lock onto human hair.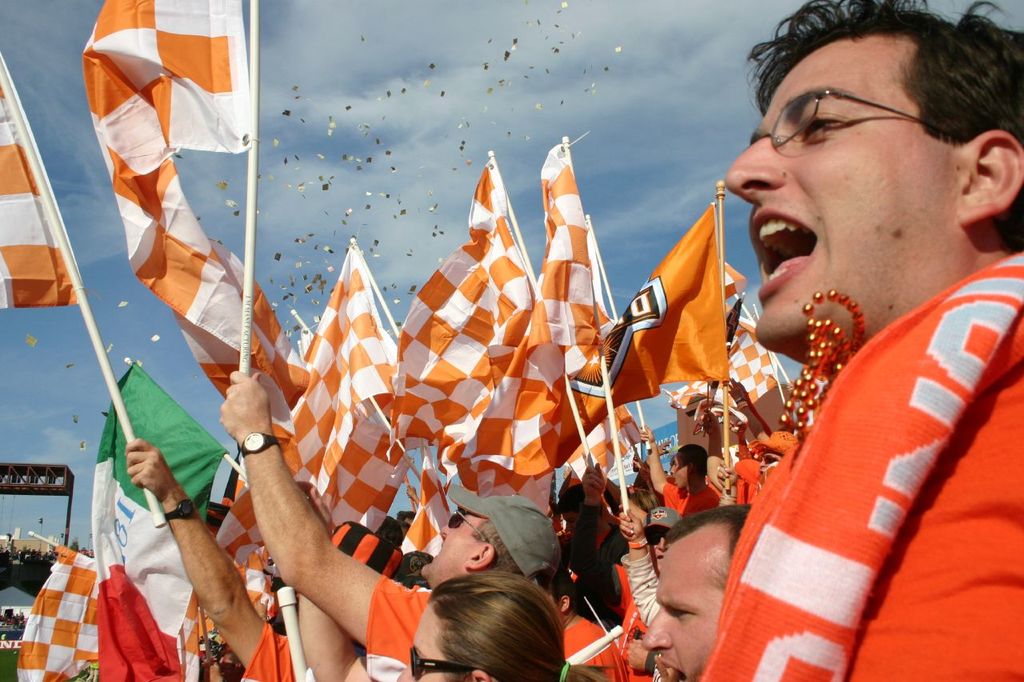
Locked: bbox=(467, 510, 540, 584).
